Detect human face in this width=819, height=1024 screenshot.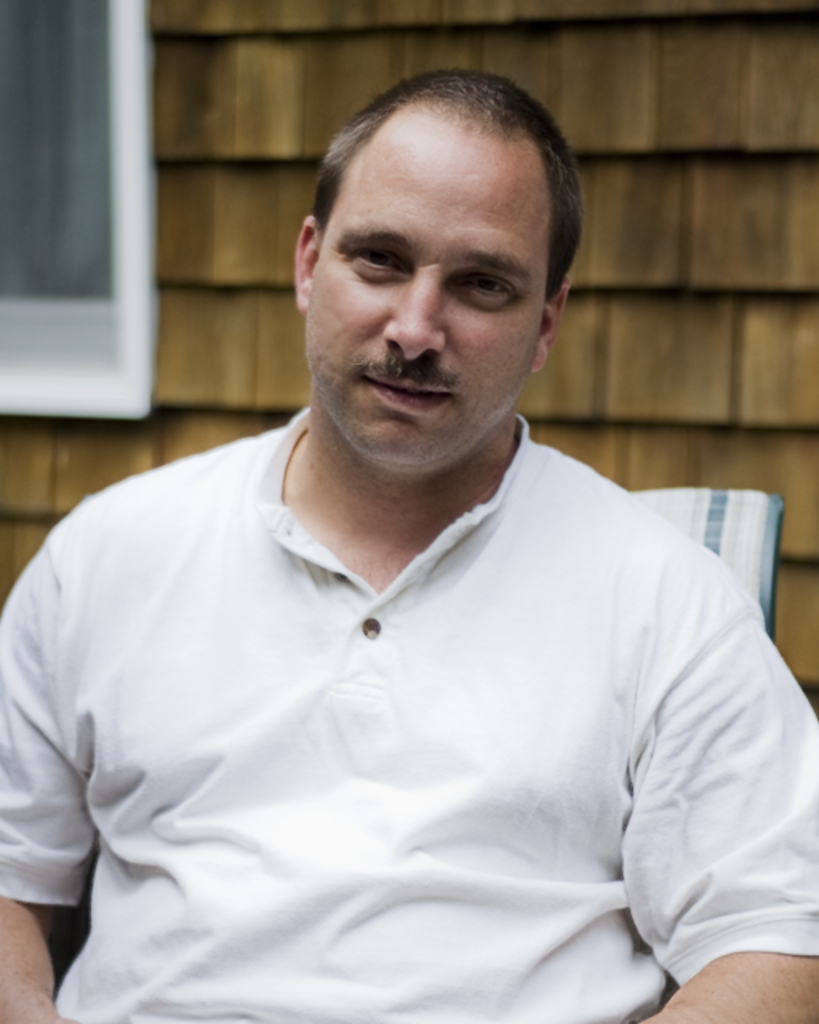
Detection: bbox=(306, 98, 552, 474).
